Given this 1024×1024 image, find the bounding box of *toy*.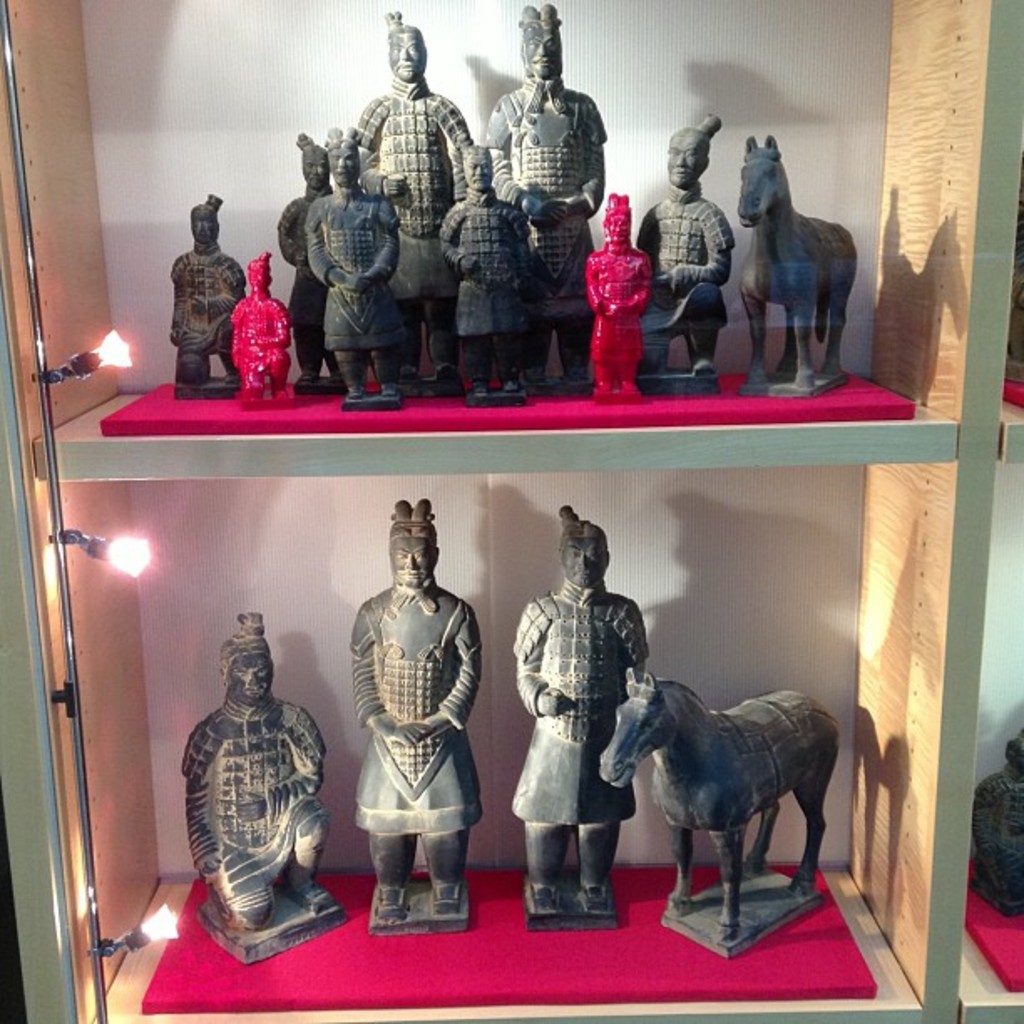
629:107:736:366.
